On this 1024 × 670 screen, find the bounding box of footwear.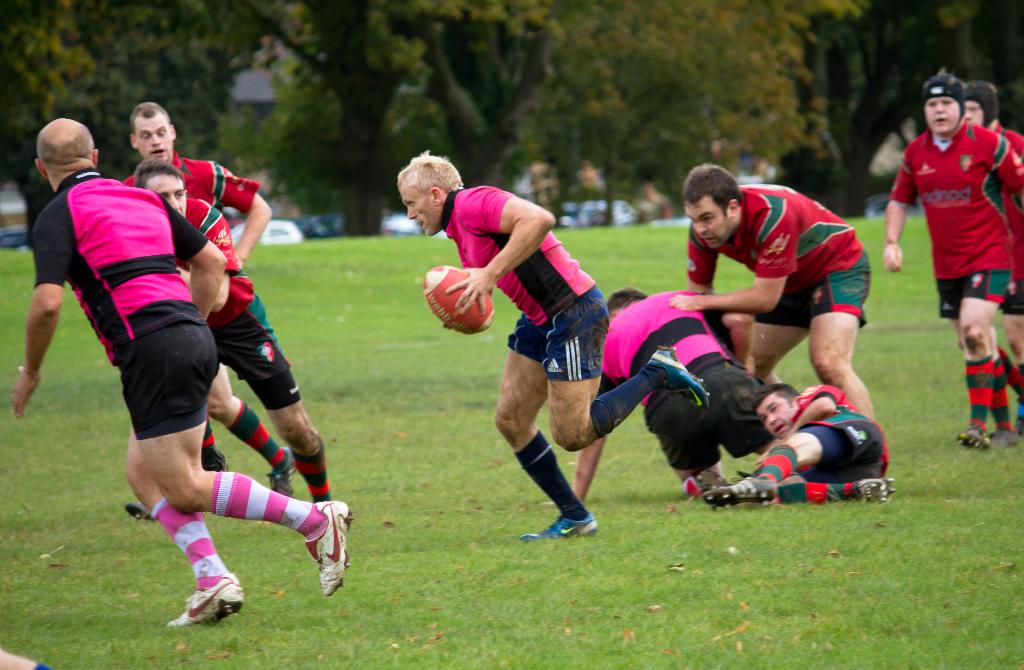
Bounding box: l=849, t=474, r=896, b=508.
